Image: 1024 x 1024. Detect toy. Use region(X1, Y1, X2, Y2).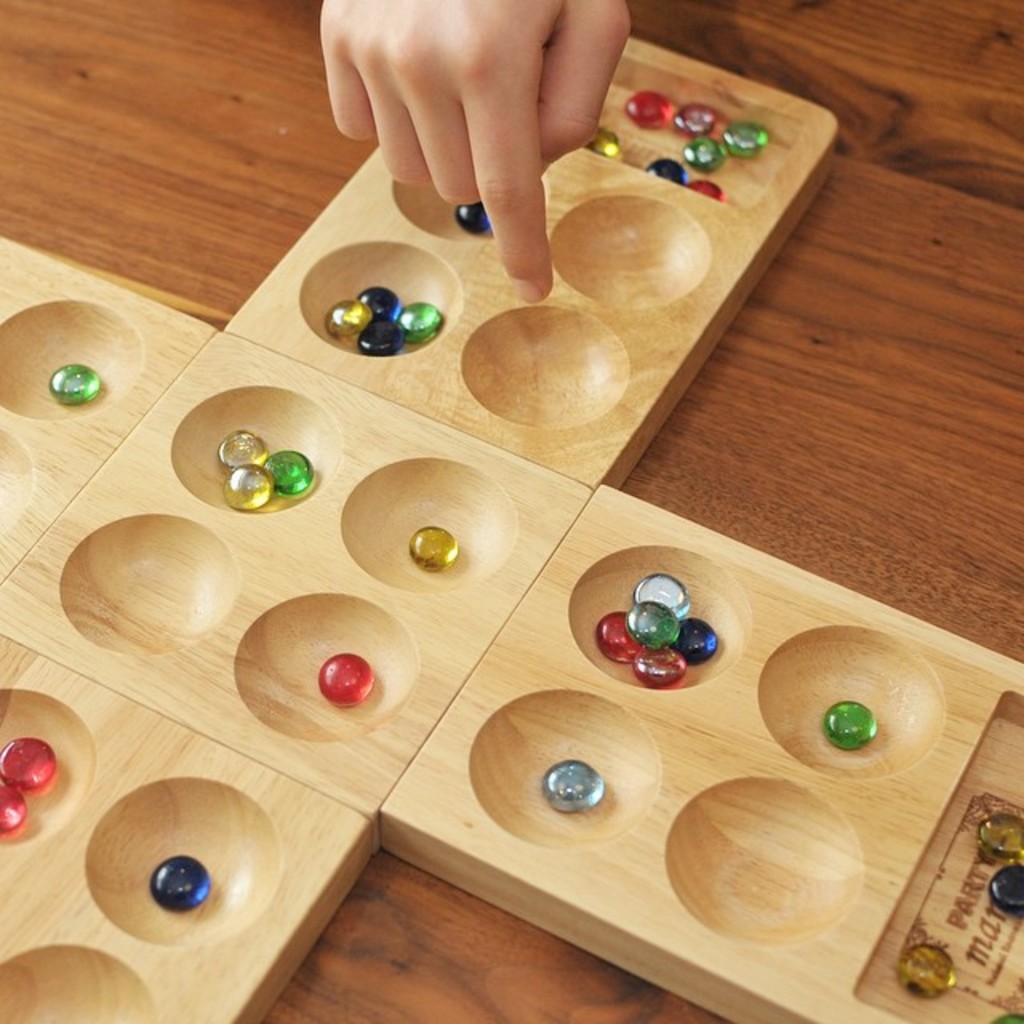
region(987, 861, 1022, 915).
